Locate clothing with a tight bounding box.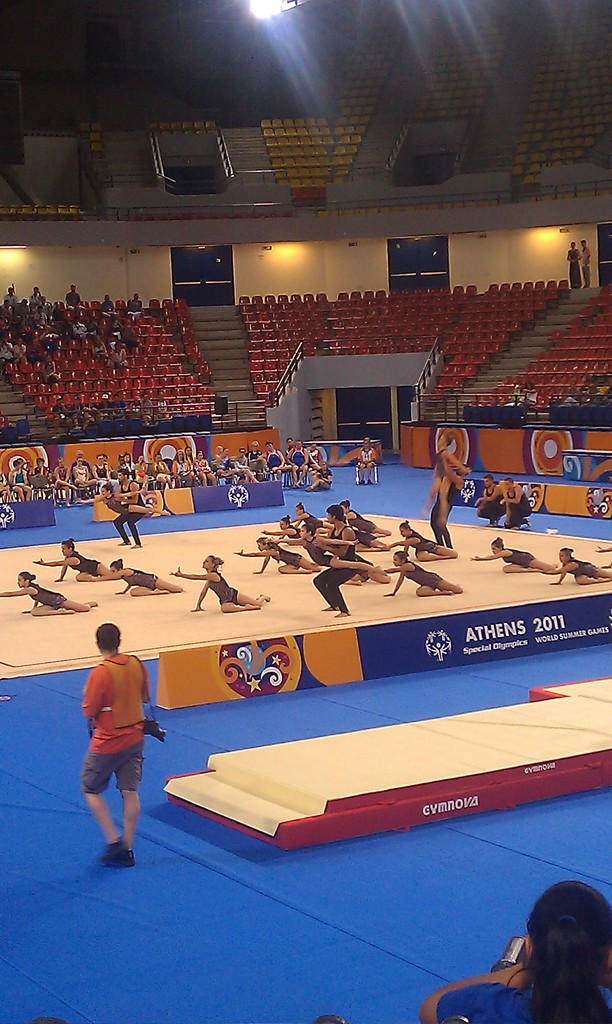
box(103, 492, 131, 515).
